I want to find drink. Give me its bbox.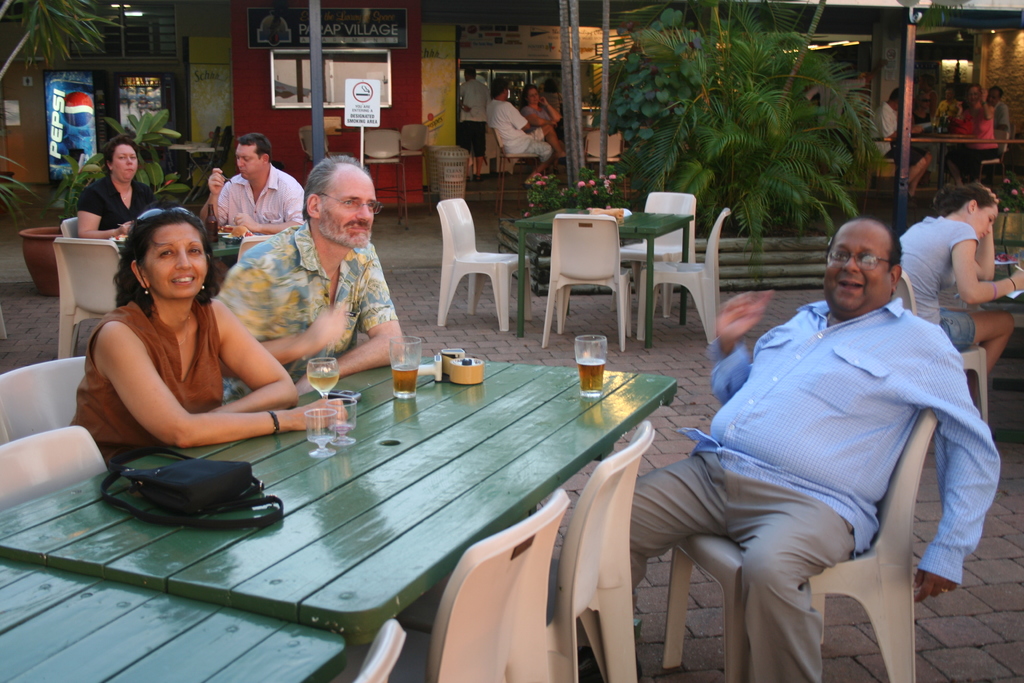
{"x1": 393, "y1": 366, "x2": 419, "y2": 400}.
